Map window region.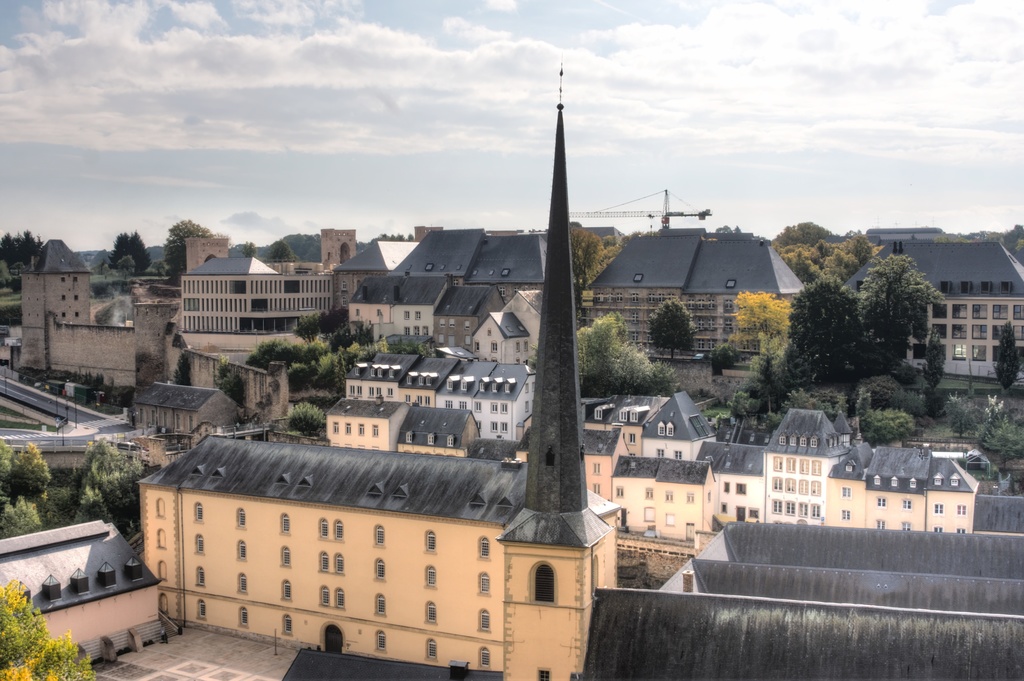
Mapped to bbox=(737, 479, 750, 499).
